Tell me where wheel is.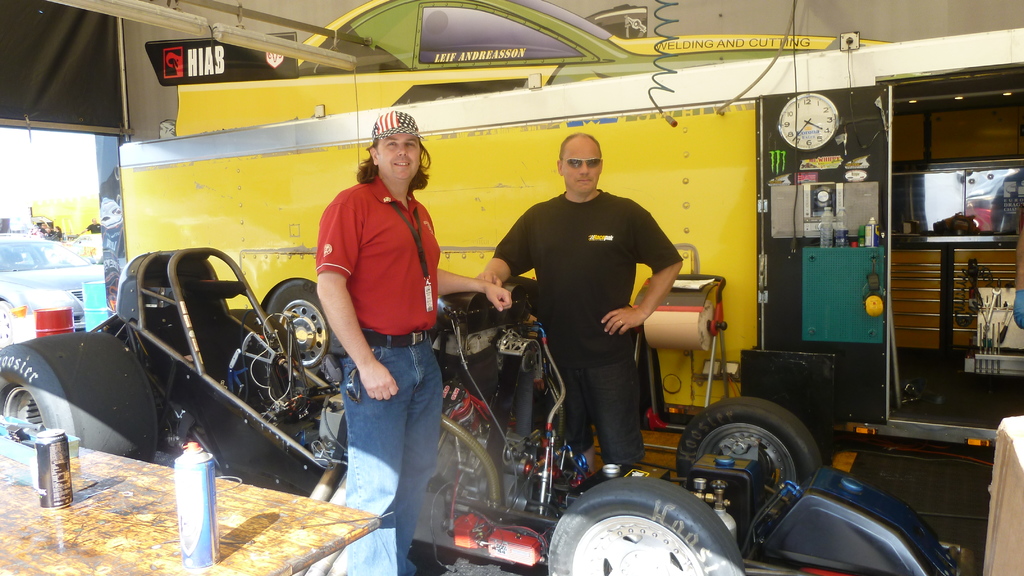
wheel is at x1=674, y1=397, x2=826, y2=484.
